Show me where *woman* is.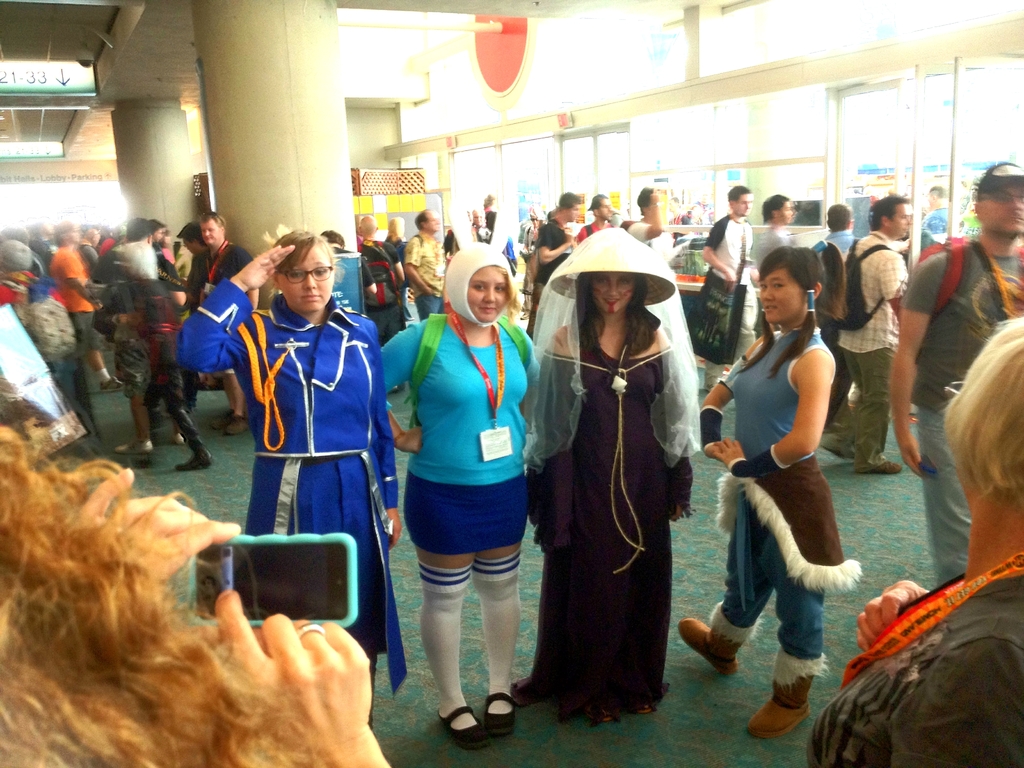
*woman* is at 483 189 495 232.
